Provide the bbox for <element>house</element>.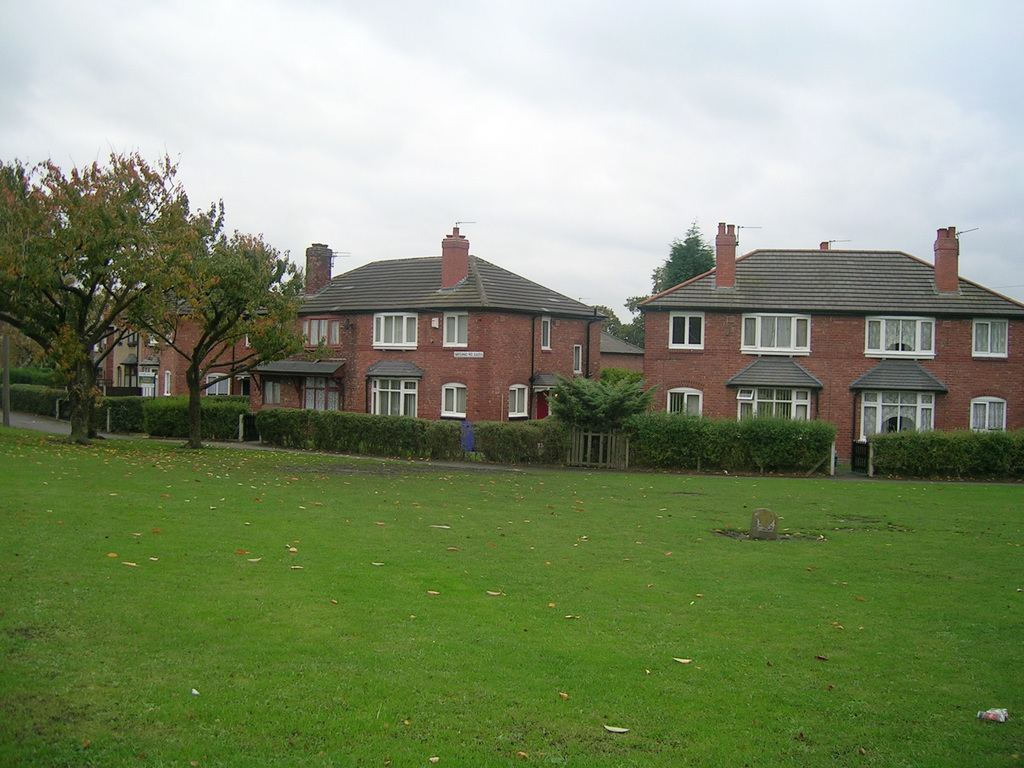
{"left": 608, "top": 218, "right": 1005, "bottom": 470}.
